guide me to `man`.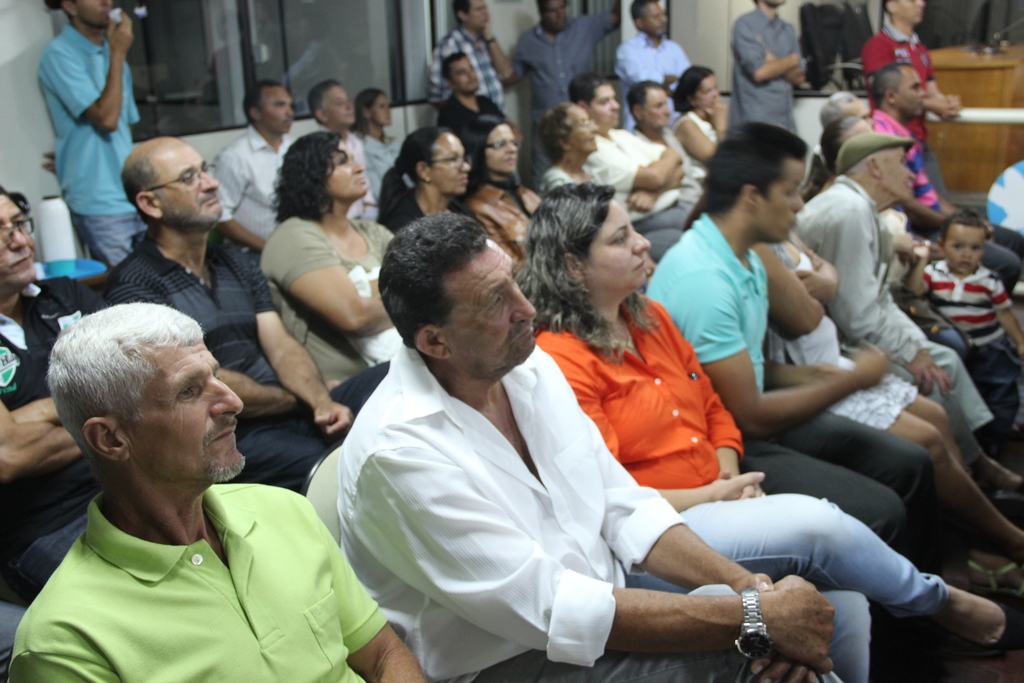
Guidance: detection(796, 133, 1023, 507).
